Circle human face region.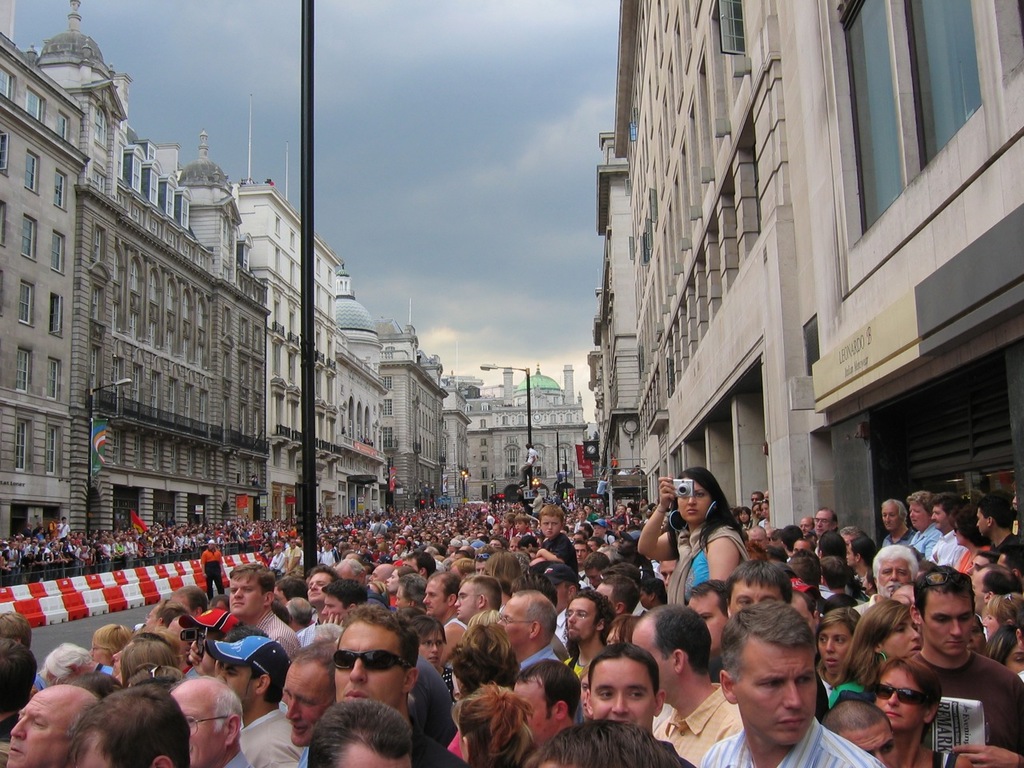
Region: 880, 551, 914, 594.
